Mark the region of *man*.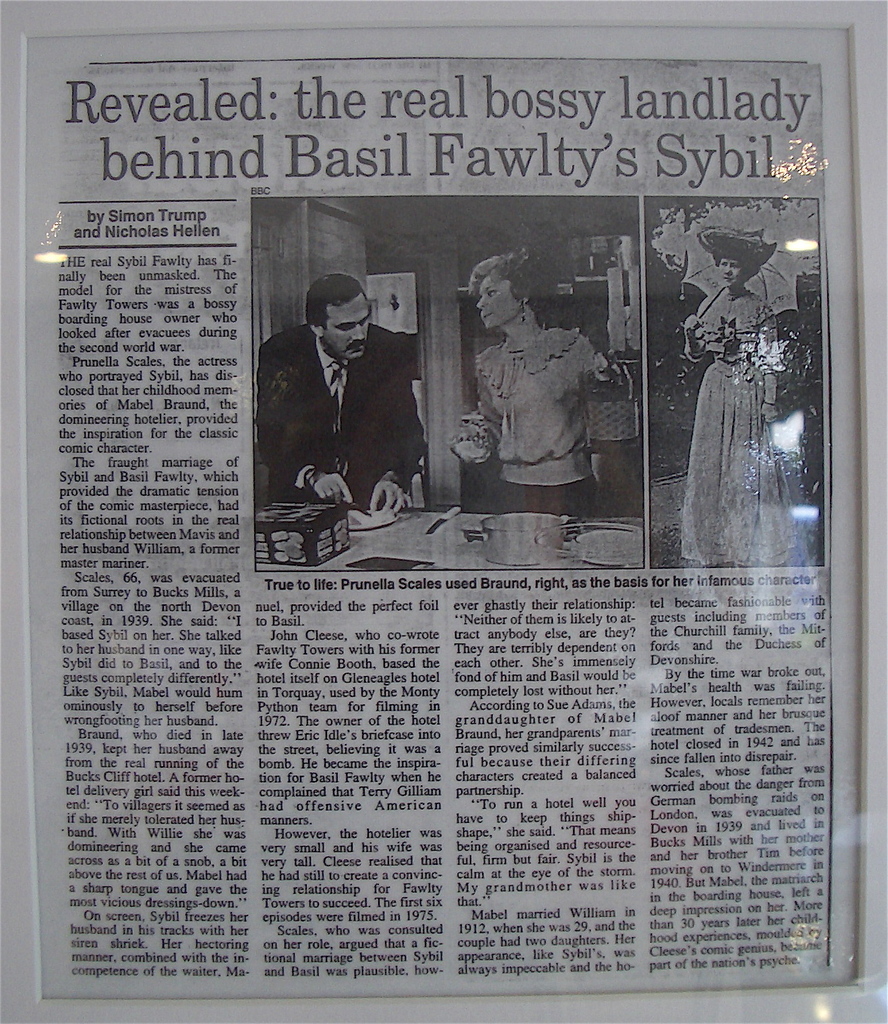
Region: [268, 264, 434, 525].
